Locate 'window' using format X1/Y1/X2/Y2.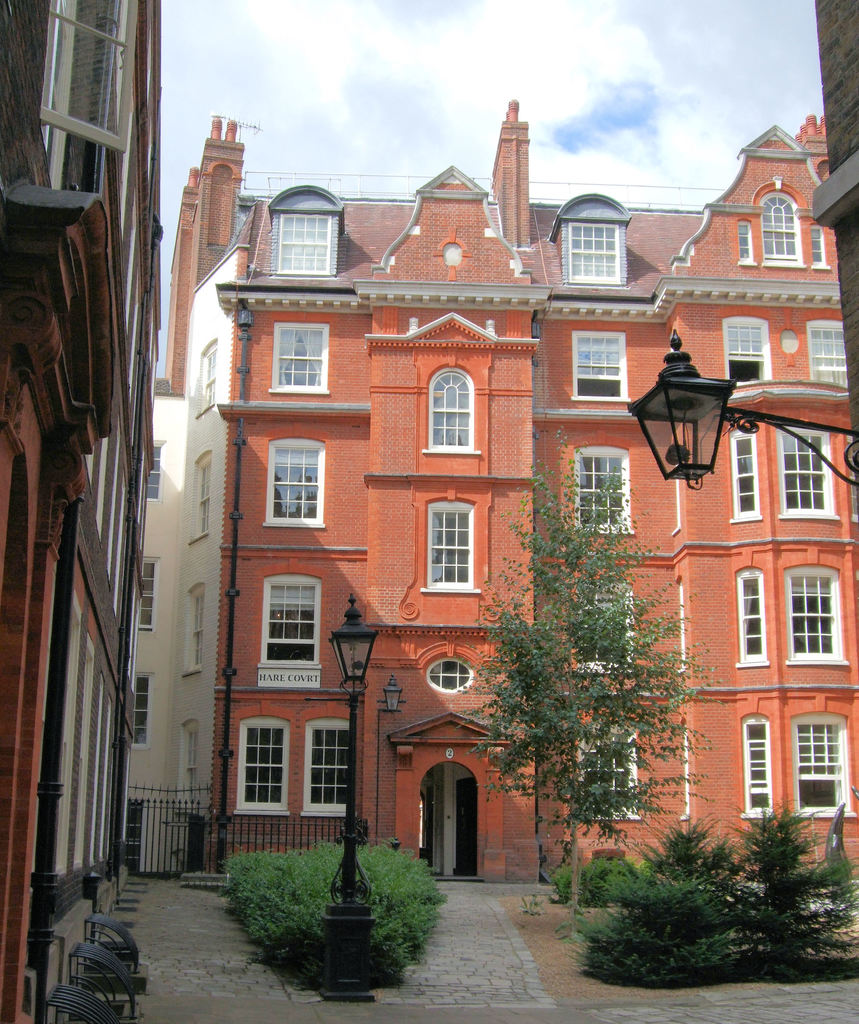
727/212/751/265.
